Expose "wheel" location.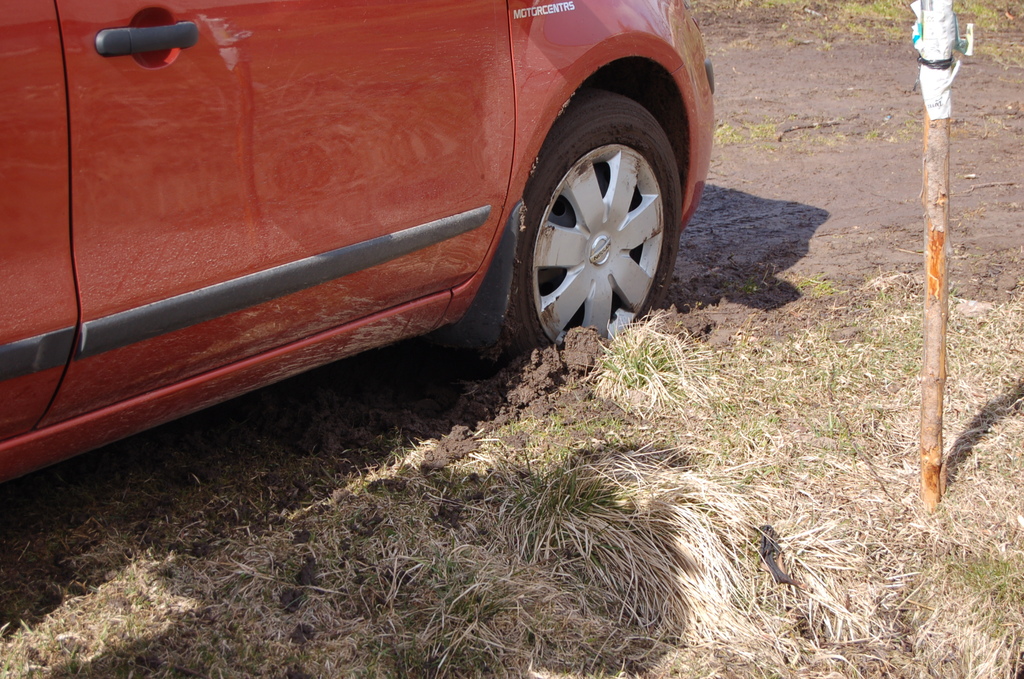
Exposed at 505, 87, 681, 354.
